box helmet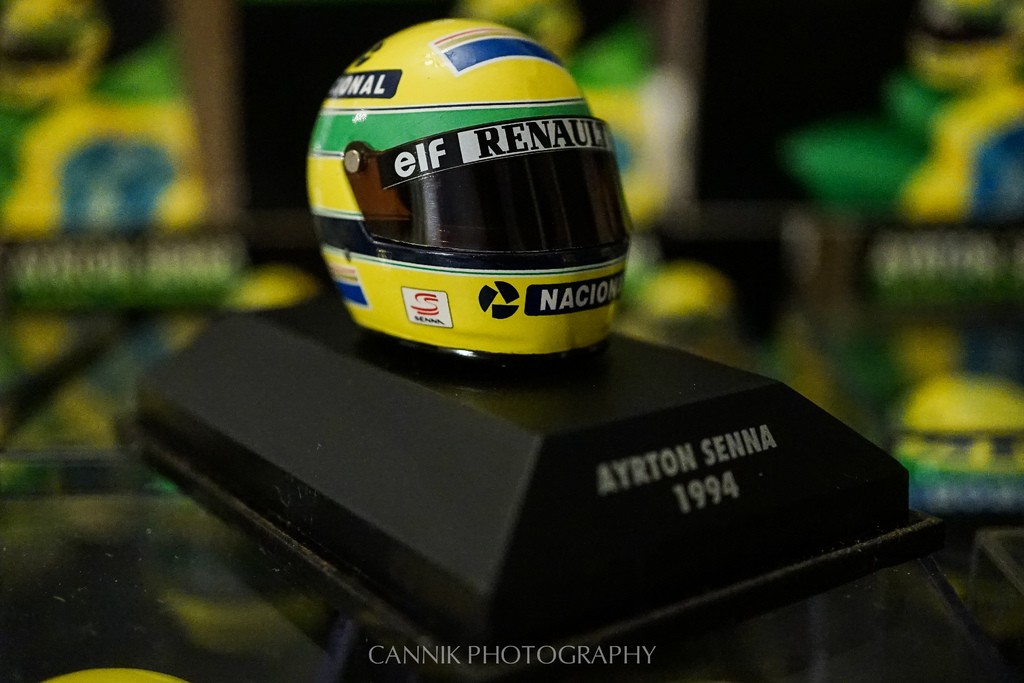
(297, 13, 626, 372)
